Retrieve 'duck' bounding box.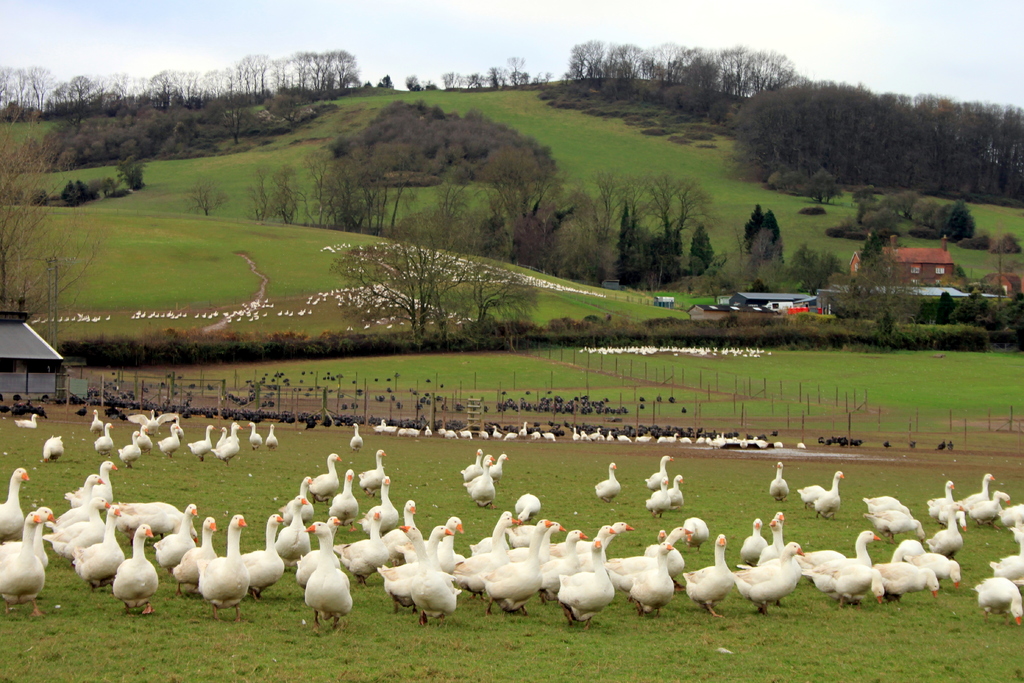
Bounding box: [353, 425, 364, 451].
